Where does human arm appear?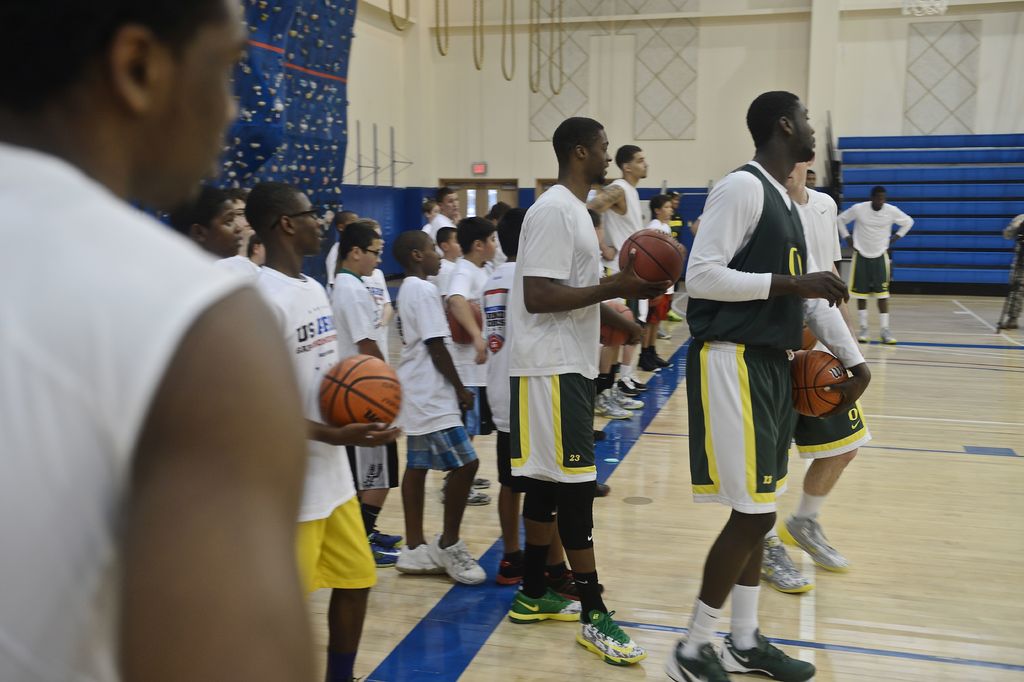
Appears at crop(406, 304, 470, 410).
